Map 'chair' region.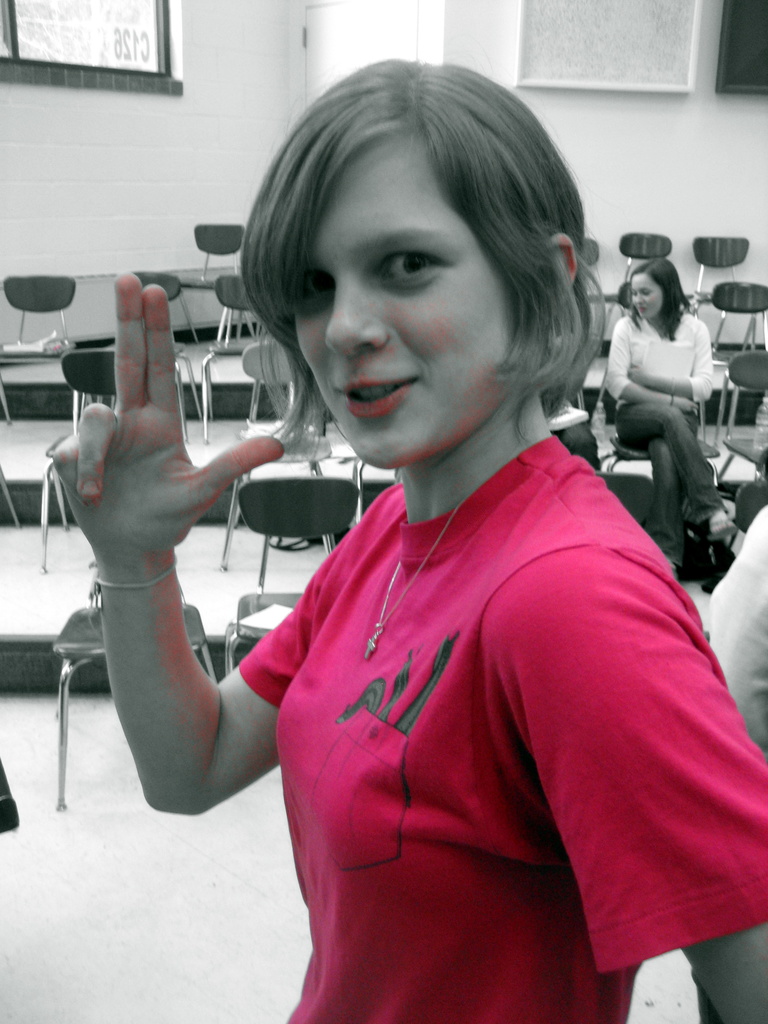
Mapped to detection(605, 356, 719, 481).
